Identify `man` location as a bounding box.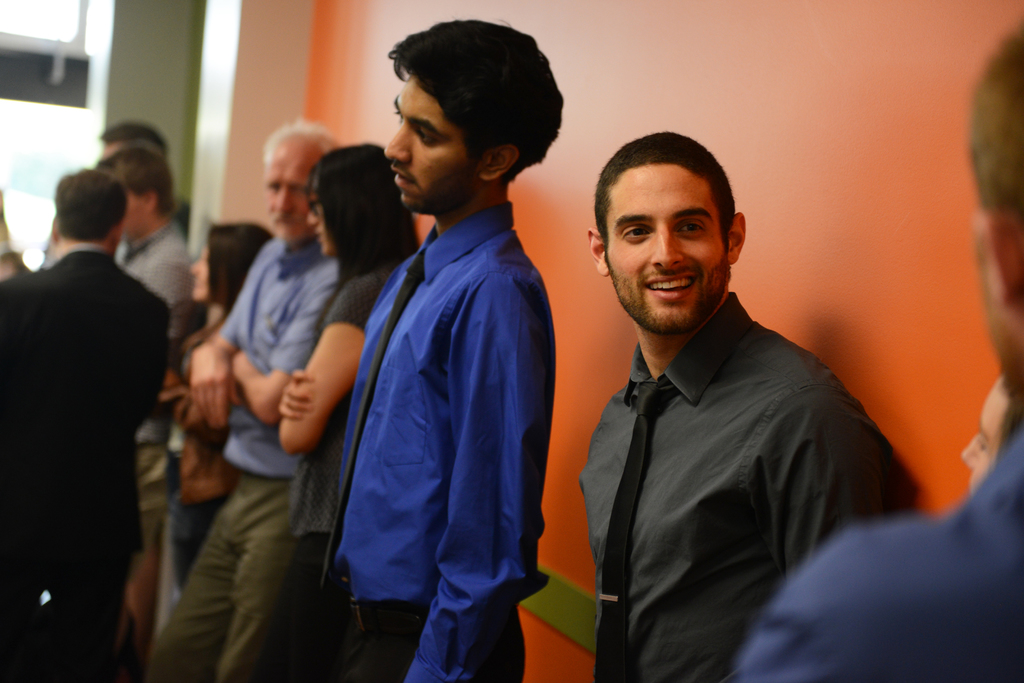
left=143, top=120, right=341, bottom=682.
